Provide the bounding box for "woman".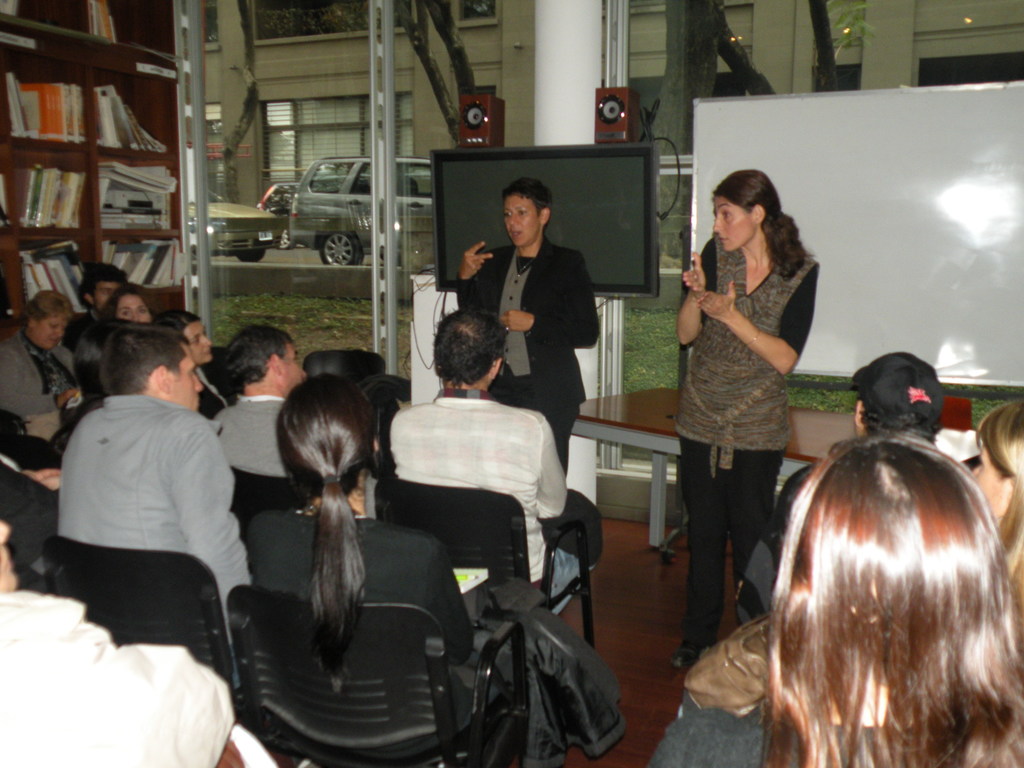
[left=0, top=294, right=95, bottom=471].
